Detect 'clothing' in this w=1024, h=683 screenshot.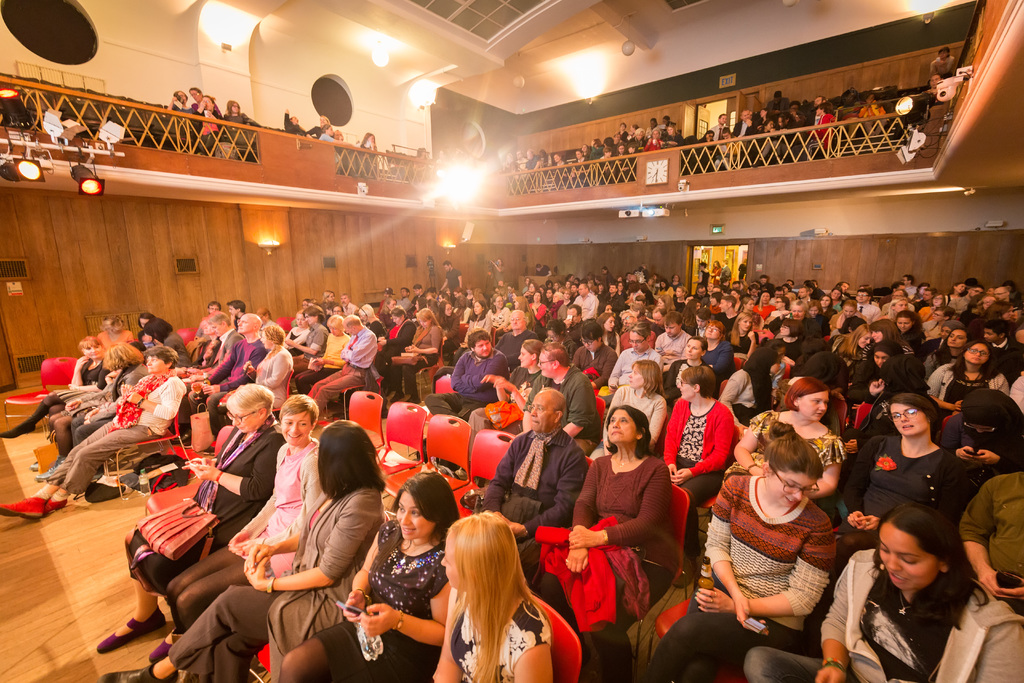
Detection: l=924, t=307, r=938, b=318.
